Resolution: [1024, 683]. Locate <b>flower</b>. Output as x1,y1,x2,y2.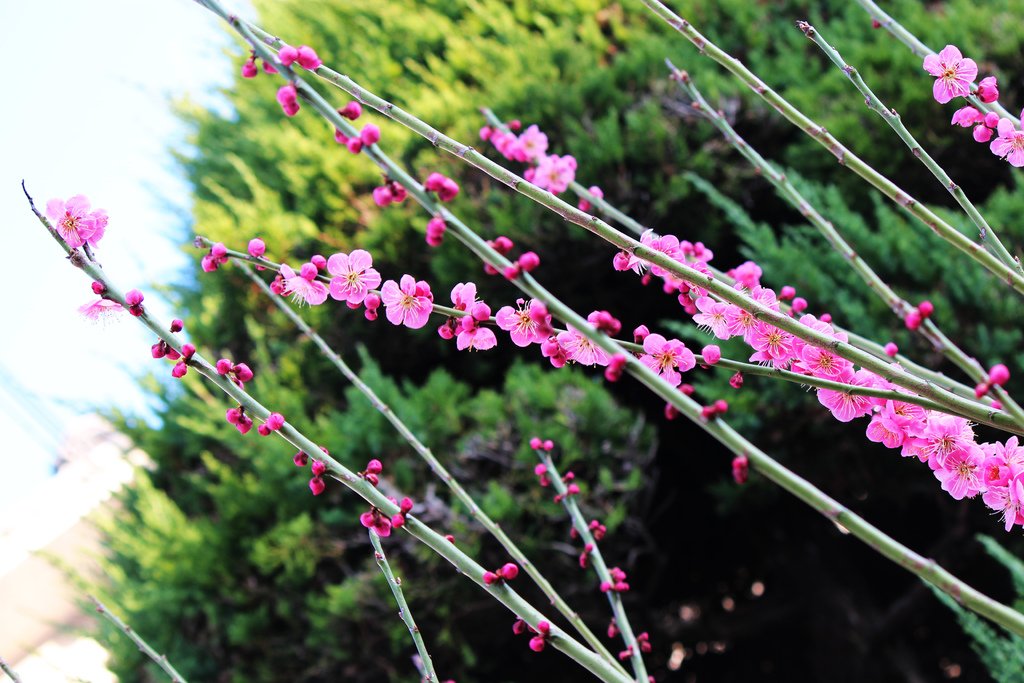
552,313,618,364.
